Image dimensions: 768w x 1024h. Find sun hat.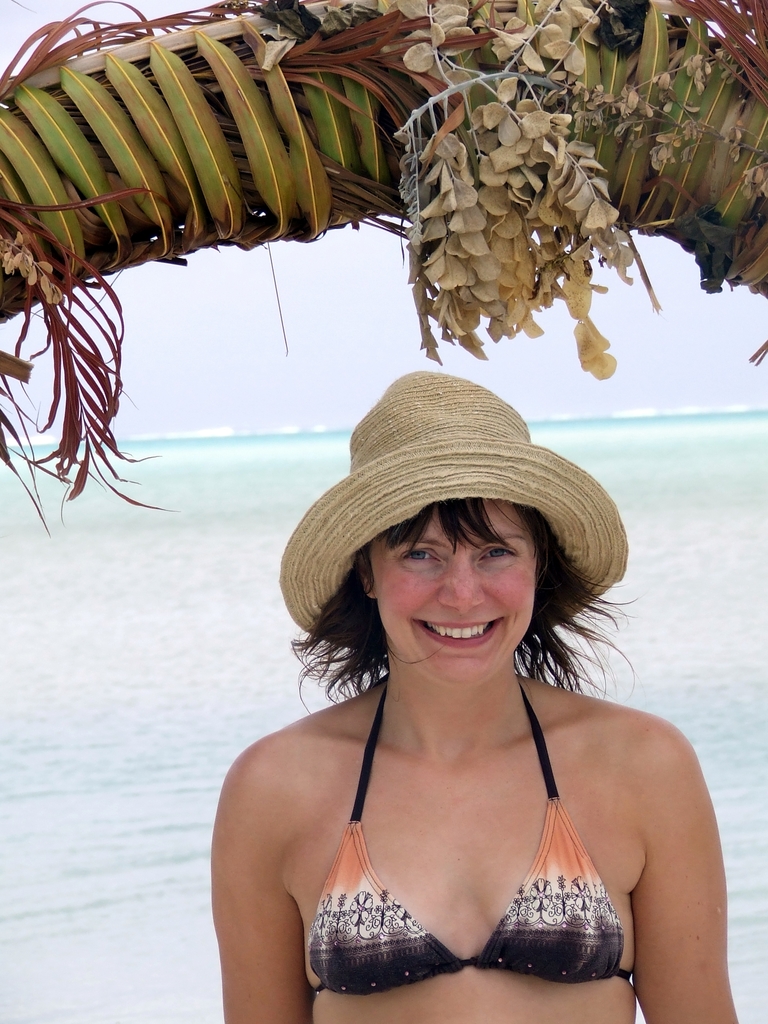
(284, 371, 627, 648).
